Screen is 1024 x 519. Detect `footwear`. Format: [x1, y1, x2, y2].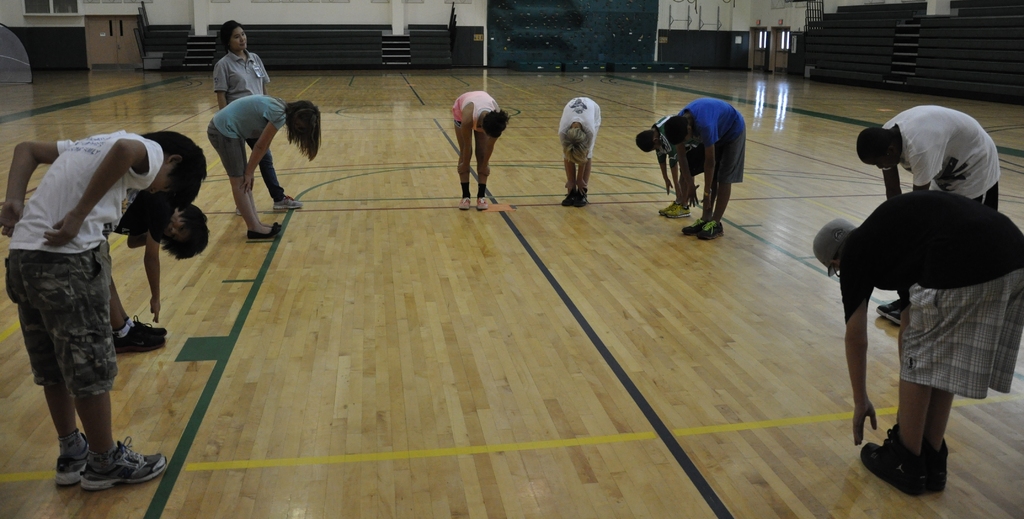
[868, 422, 950, 488].
